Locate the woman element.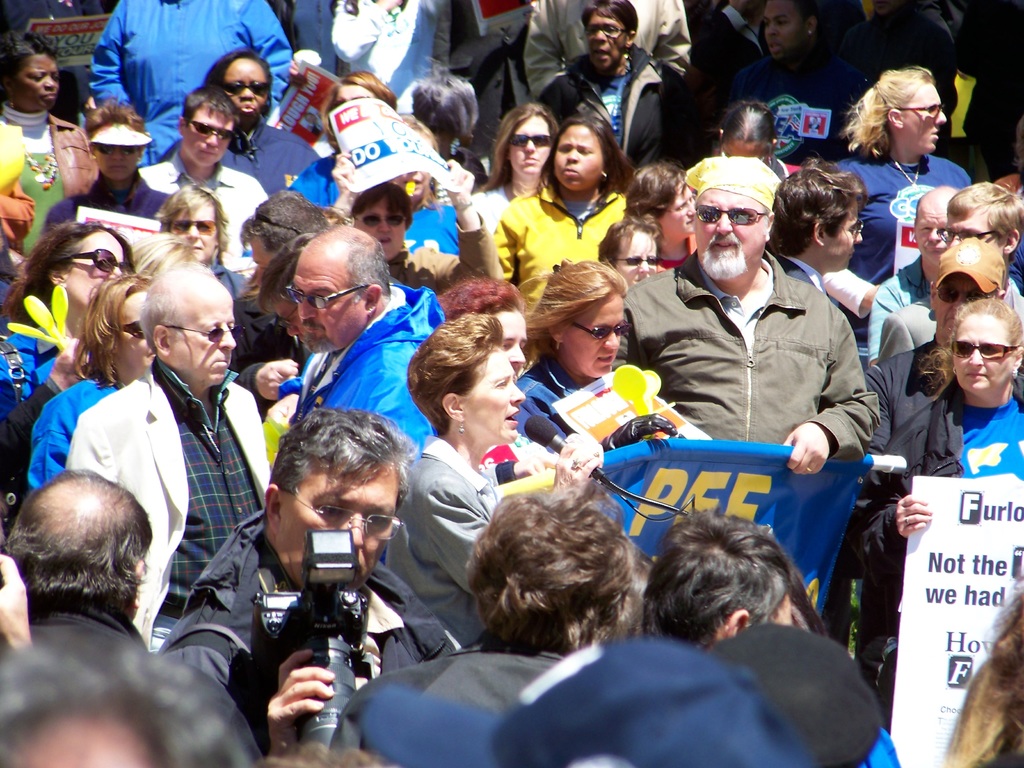
Element bbox: box(0, 213, 122, 439).
